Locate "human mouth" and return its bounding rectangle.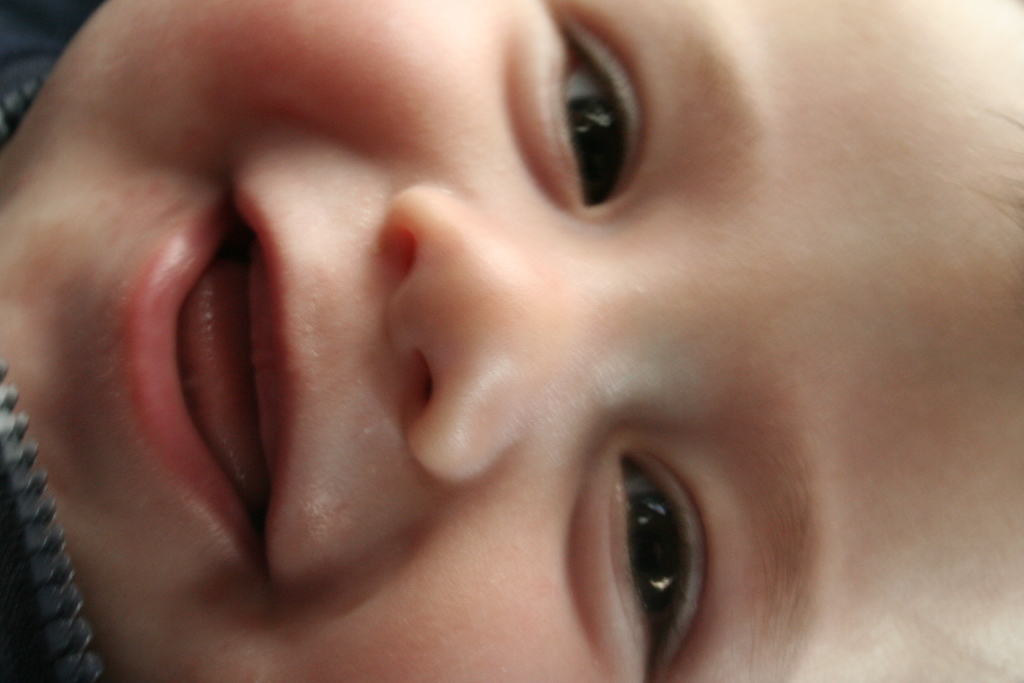
[116,175,307,587].
